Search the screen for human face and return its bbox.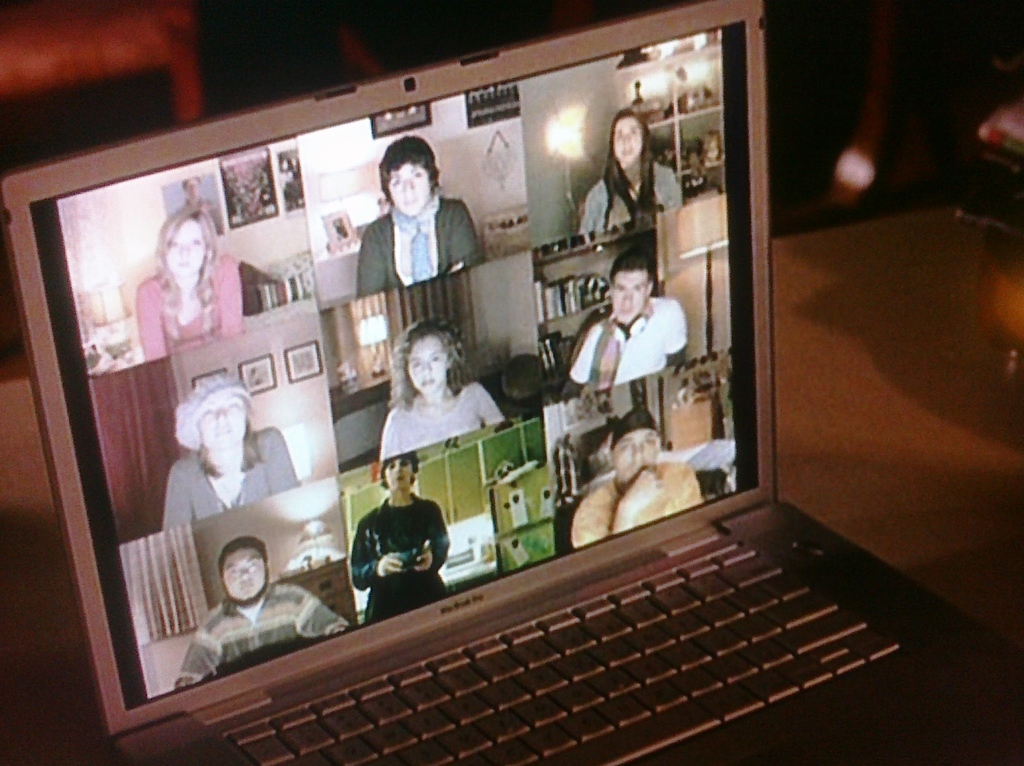
Found: bbox=(383, 460, 413, 491).
